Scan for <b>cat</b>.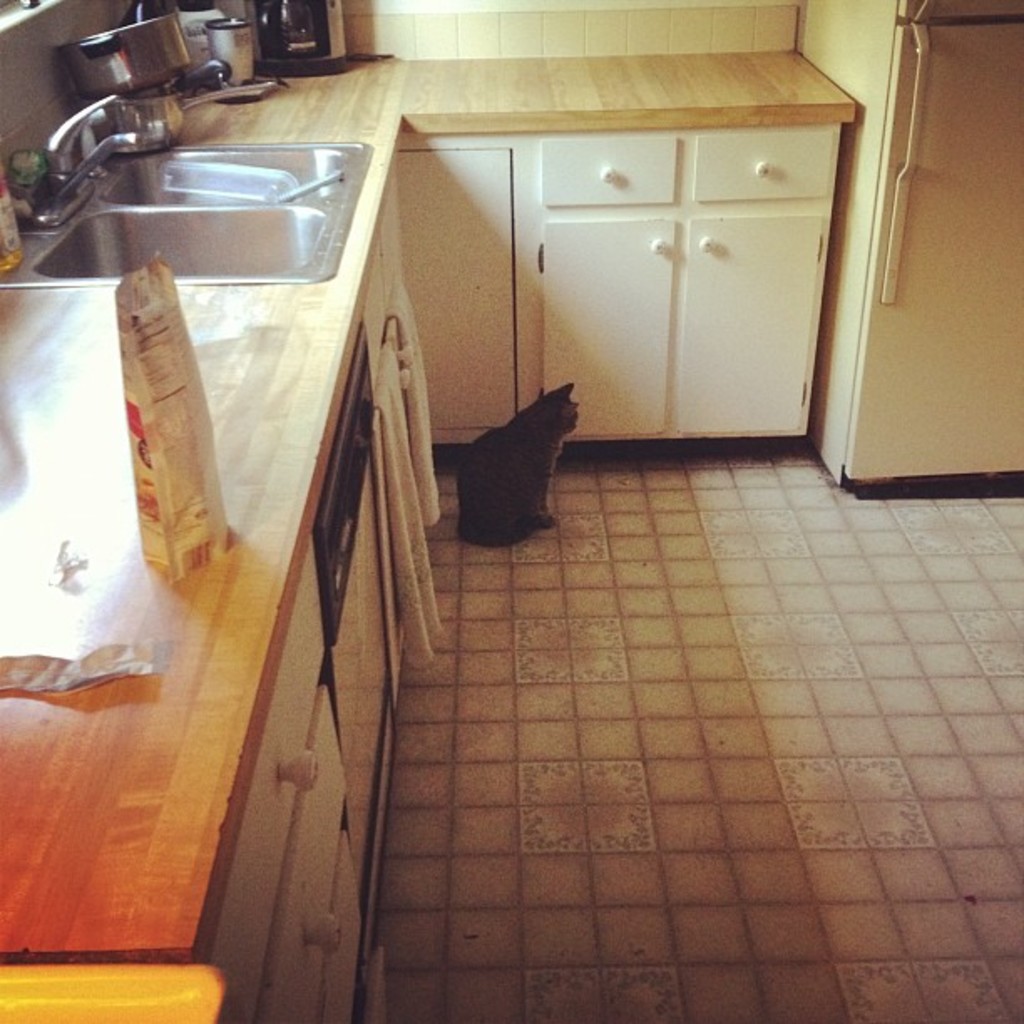
Scan result: l=450, t=376, r=581, b=549.
